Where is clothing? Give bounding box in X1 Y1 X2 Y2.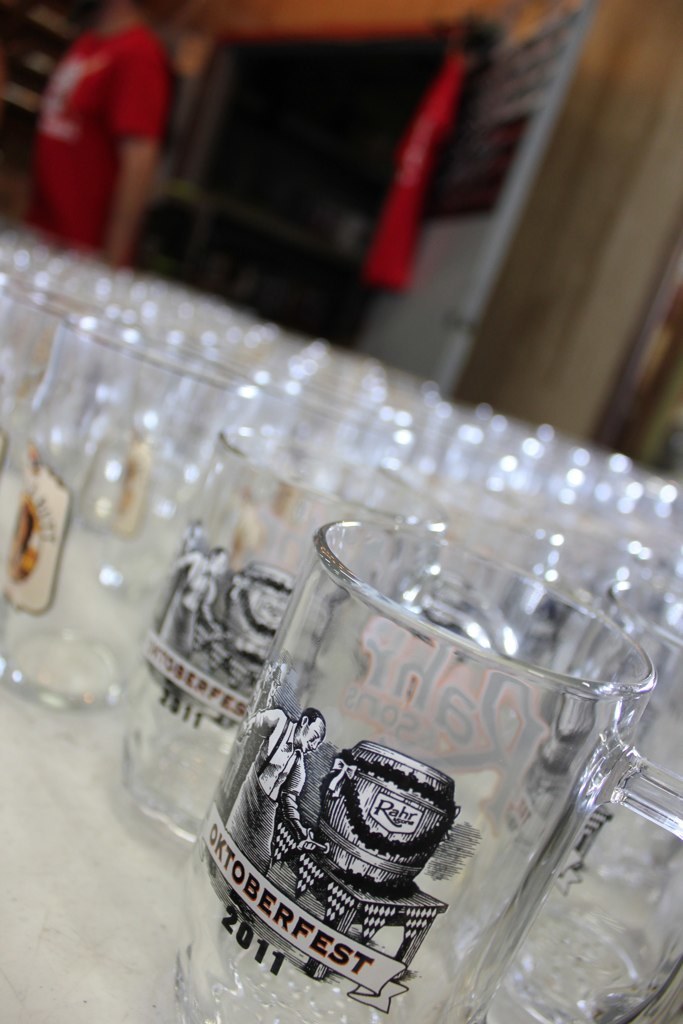
36 13 182 236.
